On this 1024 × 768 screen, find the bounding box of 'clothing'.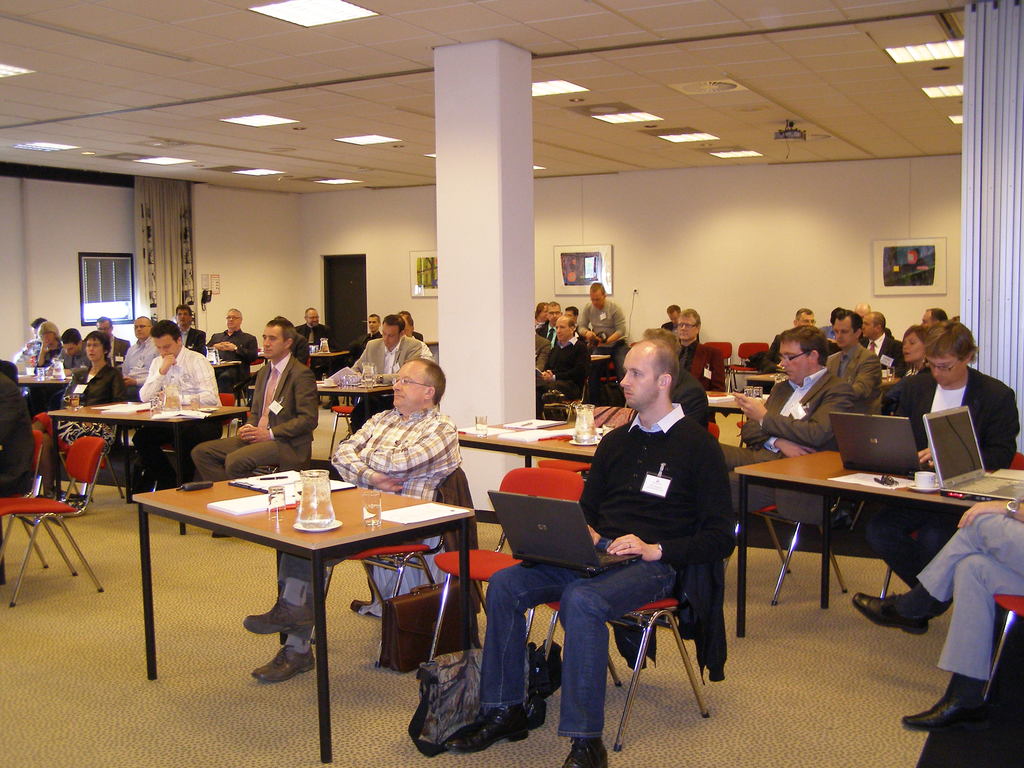
Bounding box: (left=723, top=371, right=847, bottom=477).
